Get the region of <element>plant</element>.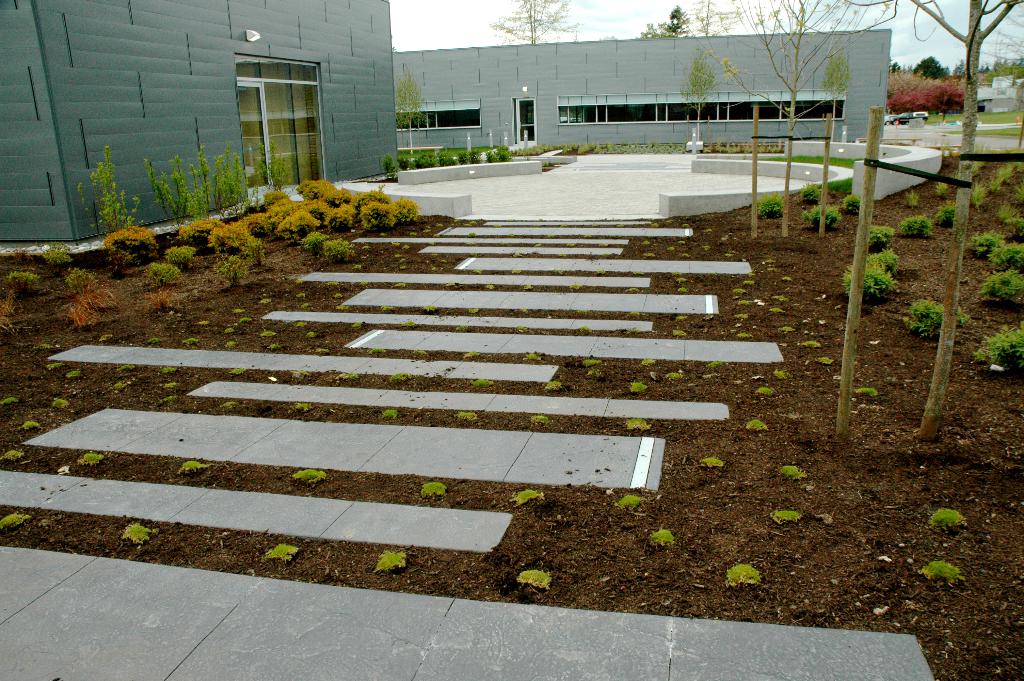
243/238/267/260.
